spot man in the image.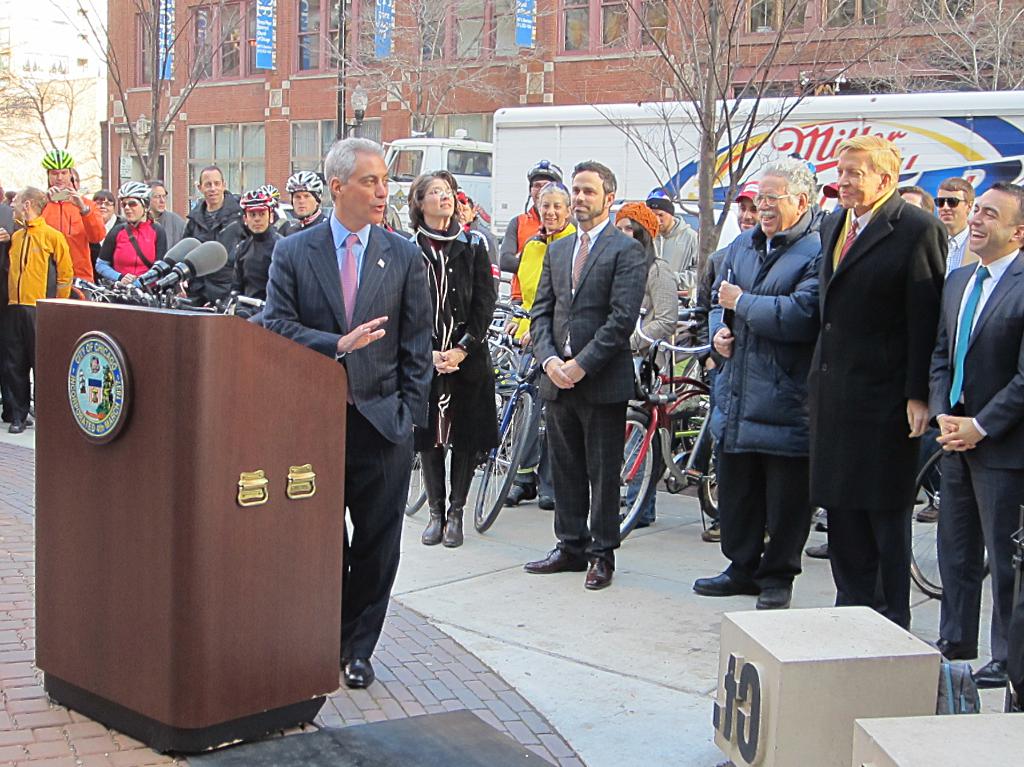
man found at region(148, 177, 183, 257).
